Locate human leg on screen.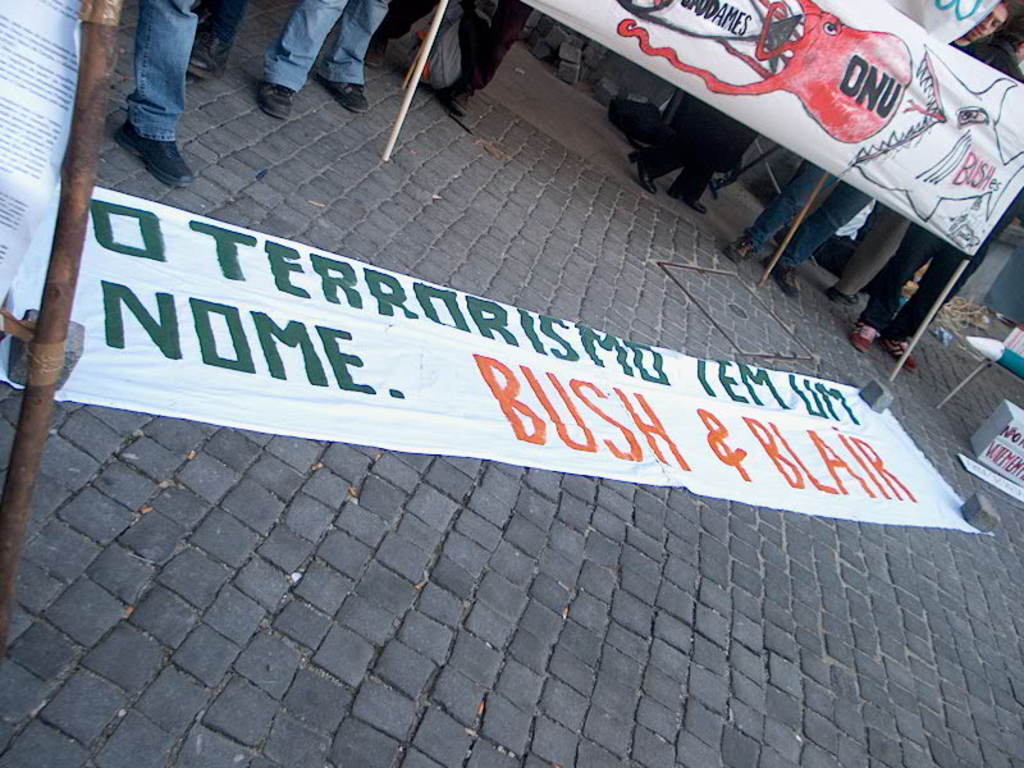
On screen at 264:0:338:123.
